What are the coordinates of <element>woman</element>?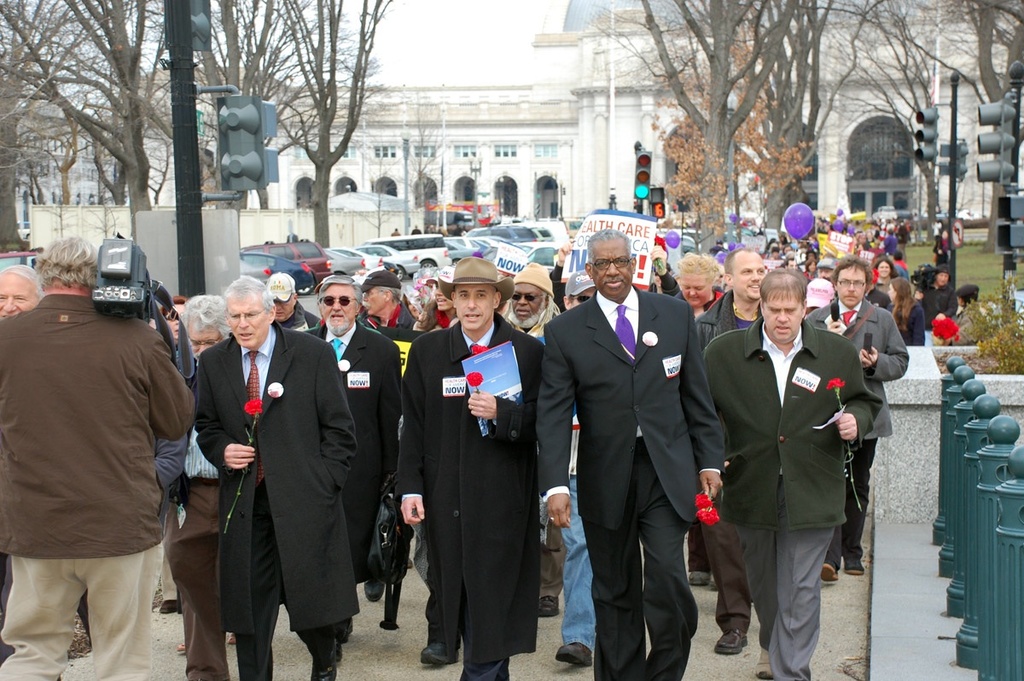
BBox(916, 264, 959, 346).
